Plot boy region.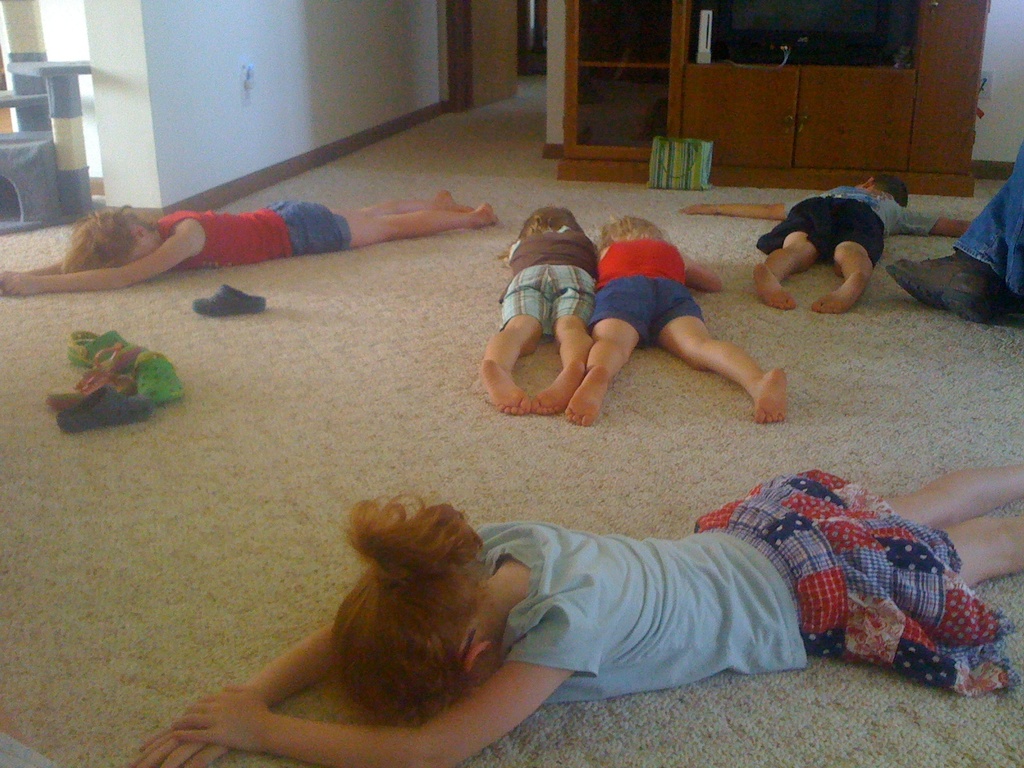
Plotted at left=479, top=193, right=591, bottom=414.
